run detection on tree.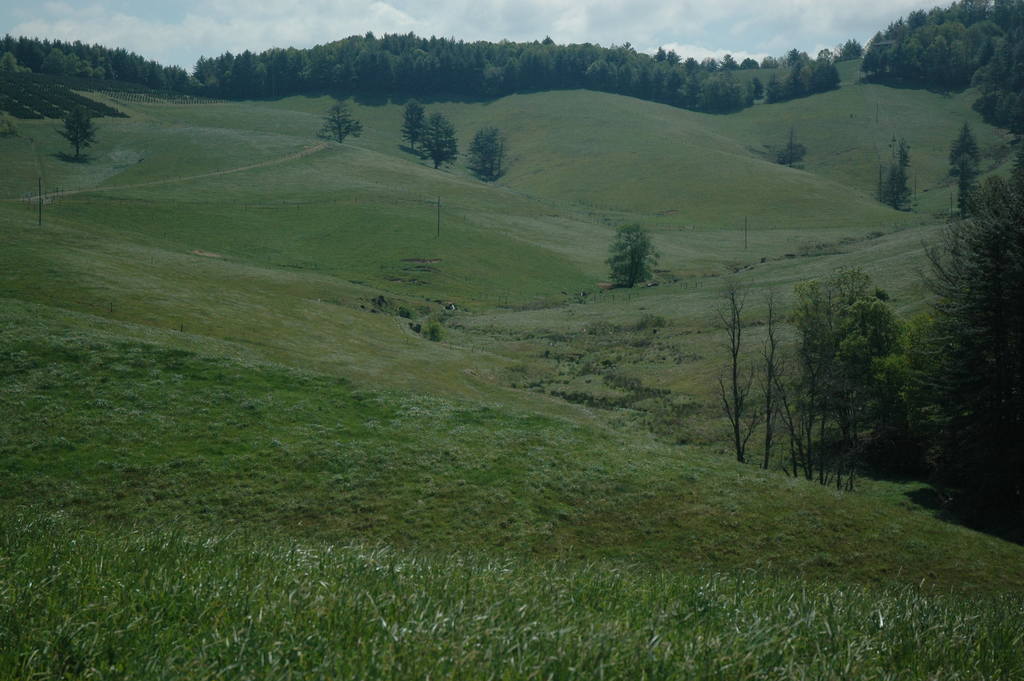
Result: region(467, 124, 514, 177).
